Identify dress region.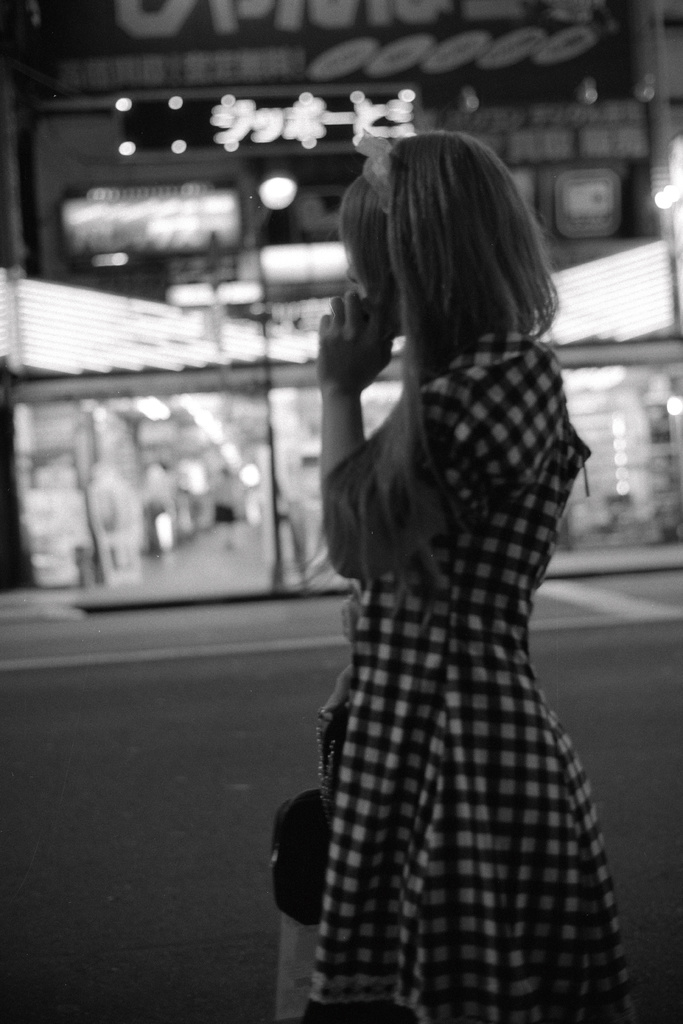
Region: bbox=(313, 330, 647, 1023).
